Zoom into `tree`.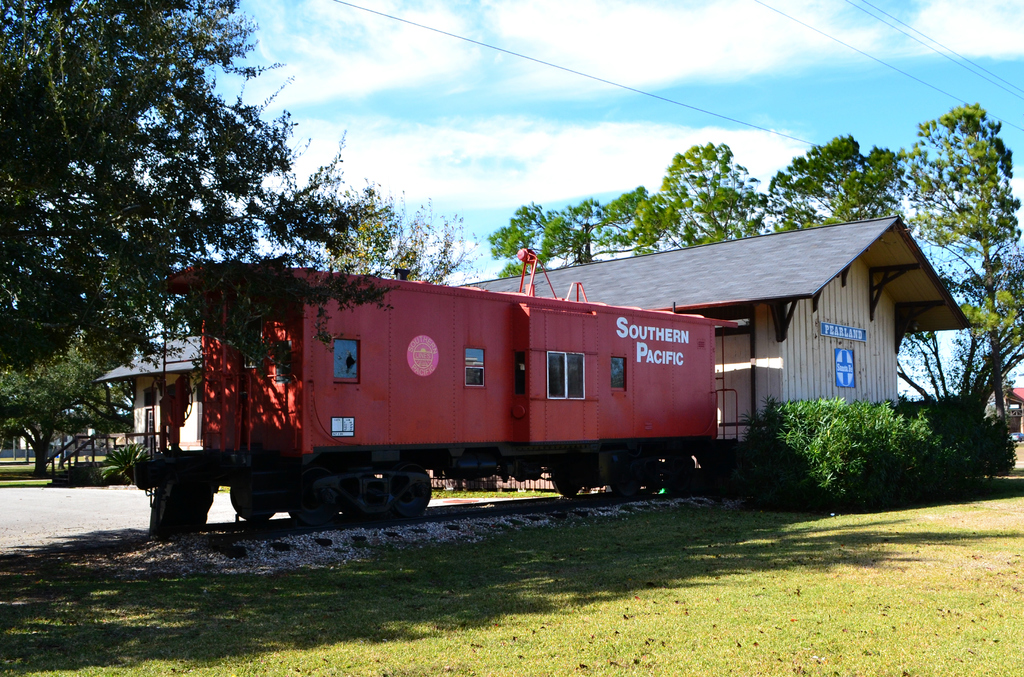
Zoom target: region(660, 143, 770, 252).
